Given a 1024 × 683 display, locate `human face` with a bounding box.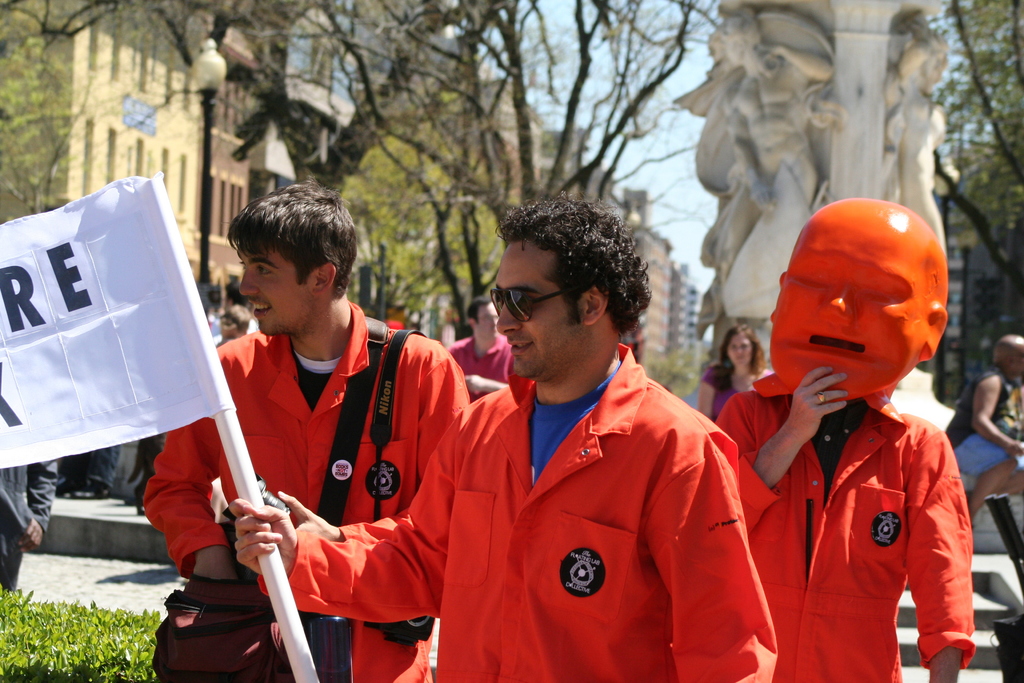
Located: region(725, 336, 751, 365).
